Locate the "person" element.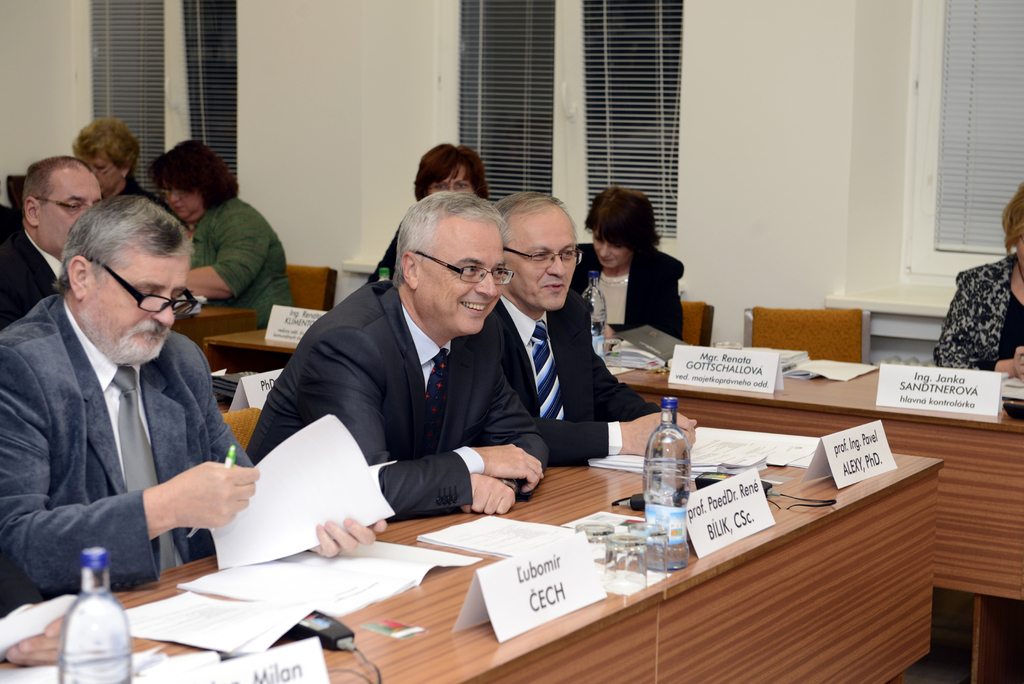
Element bbox: [474, 188, 698, 462].
